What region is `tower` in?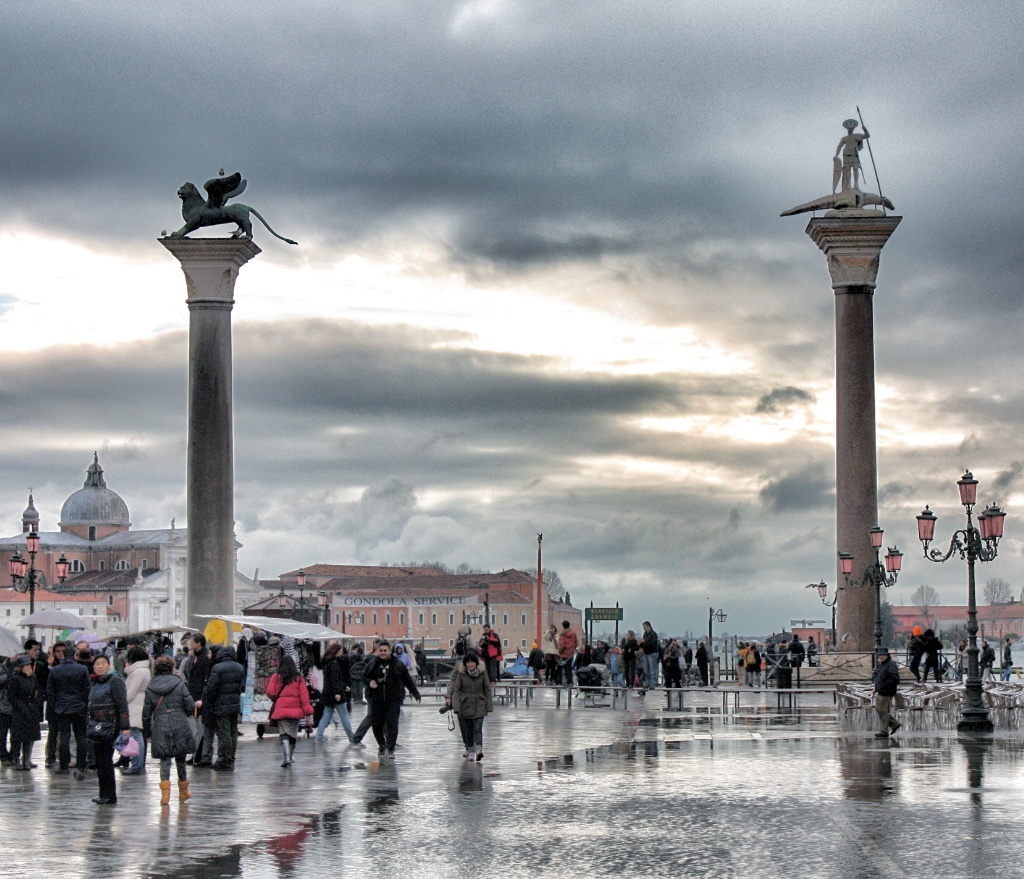
<bbox>157, 170, 301, 649</bbox>.
